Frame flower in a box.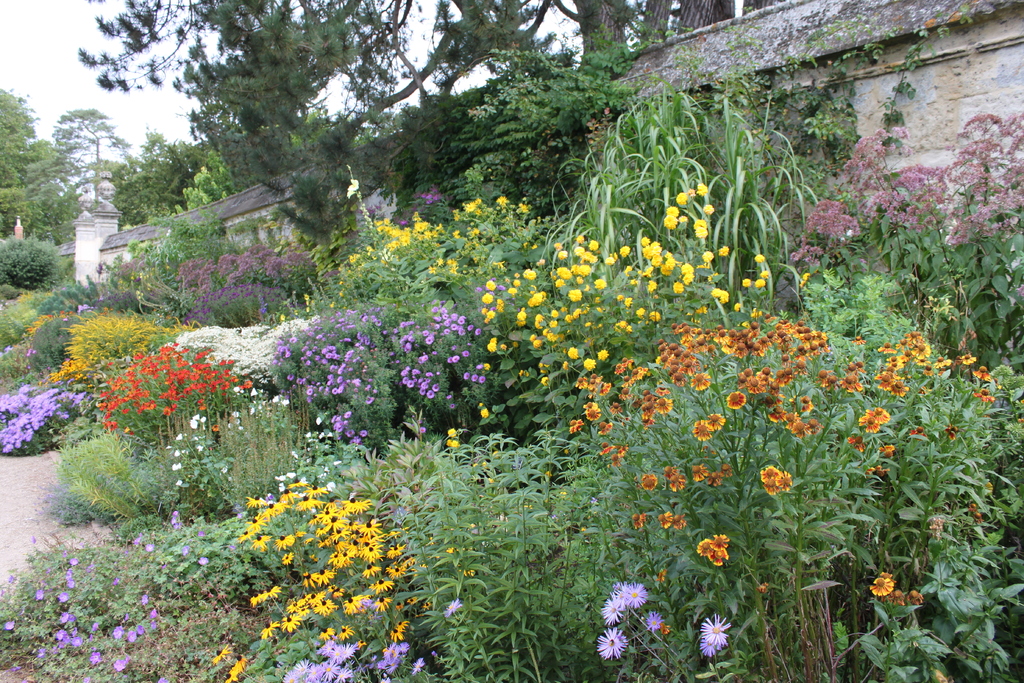
(left=698, top=532, right=731, bottom=565).
